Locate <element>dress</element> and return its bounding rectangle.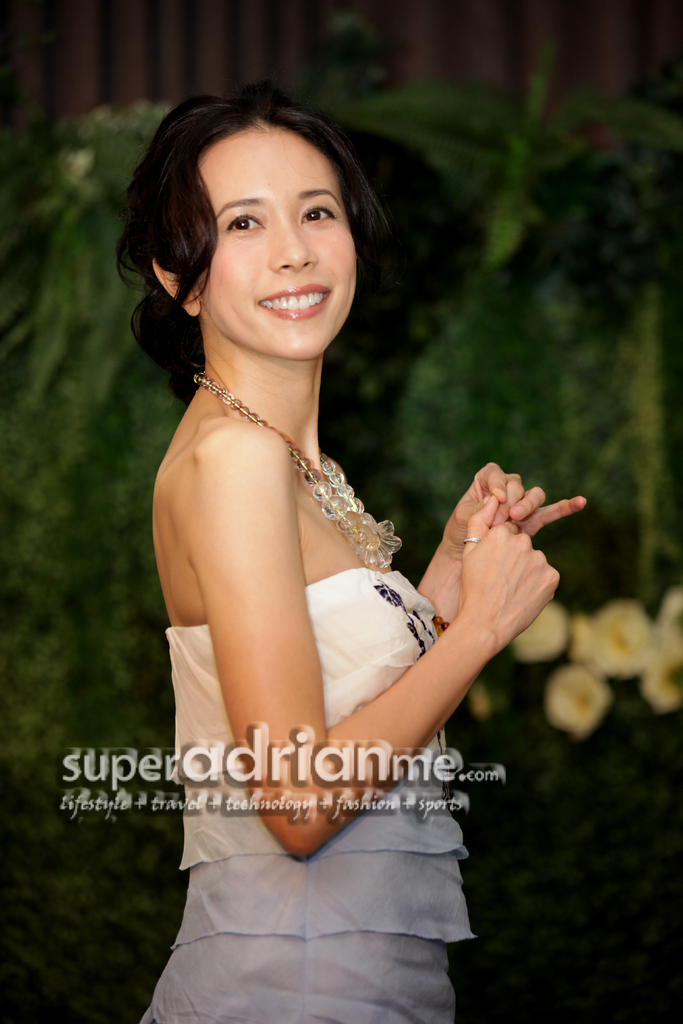
[x1=134, y1=573, x2=477, y2=1023].
